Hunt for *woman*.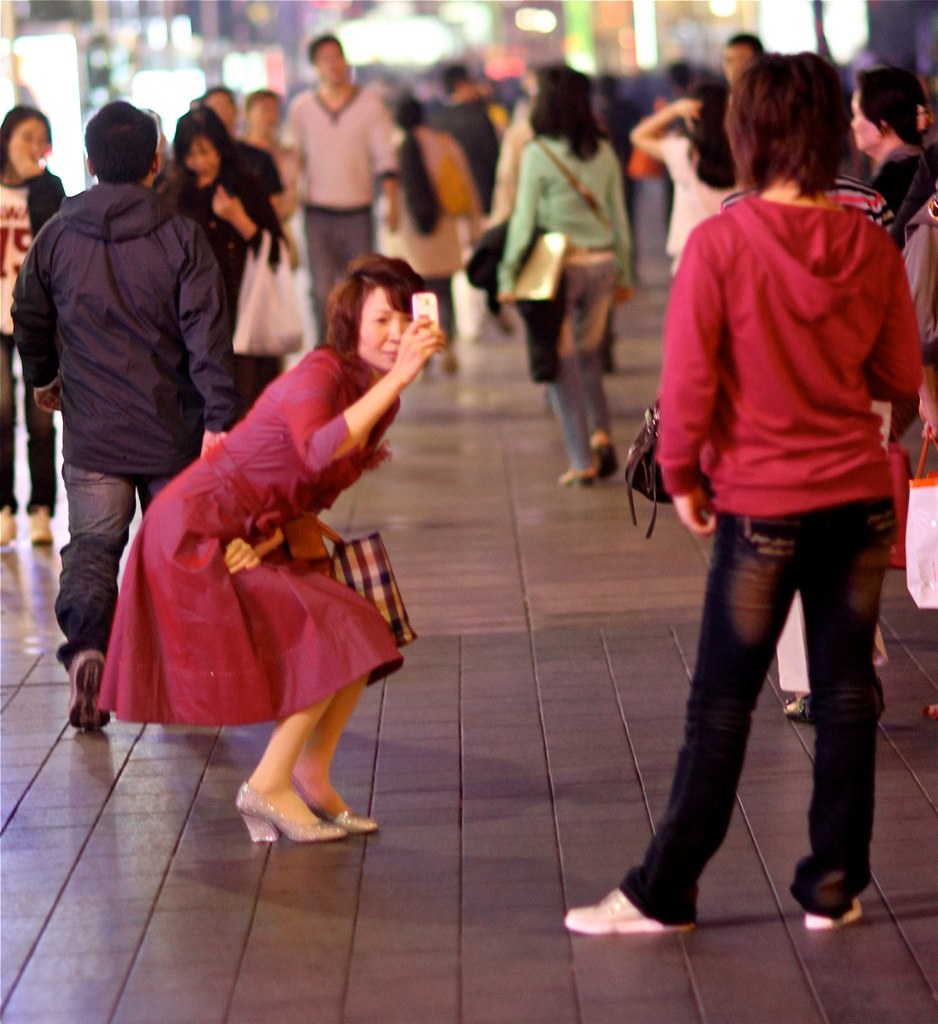
Hunted down at bbox=[625, 80, 738, 272].
